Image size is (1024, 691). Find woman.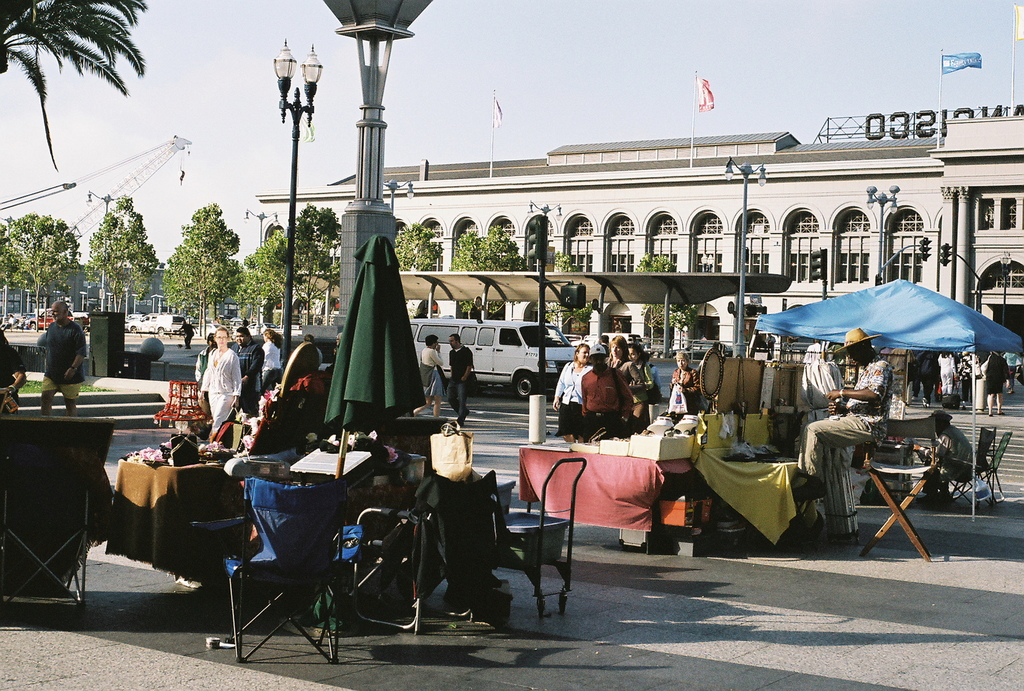
<bbox>630, 337, 660, 418</bbox>.
